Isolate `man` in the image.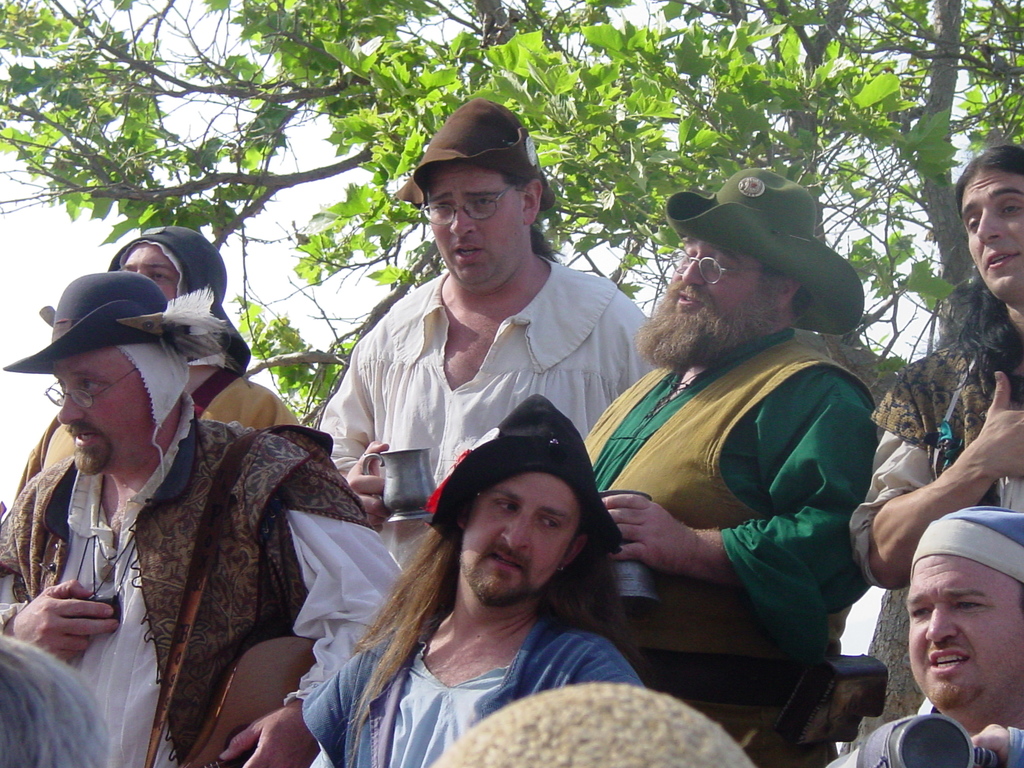
Isolated region: [left=310, top=89, right=667, bottom=535].
